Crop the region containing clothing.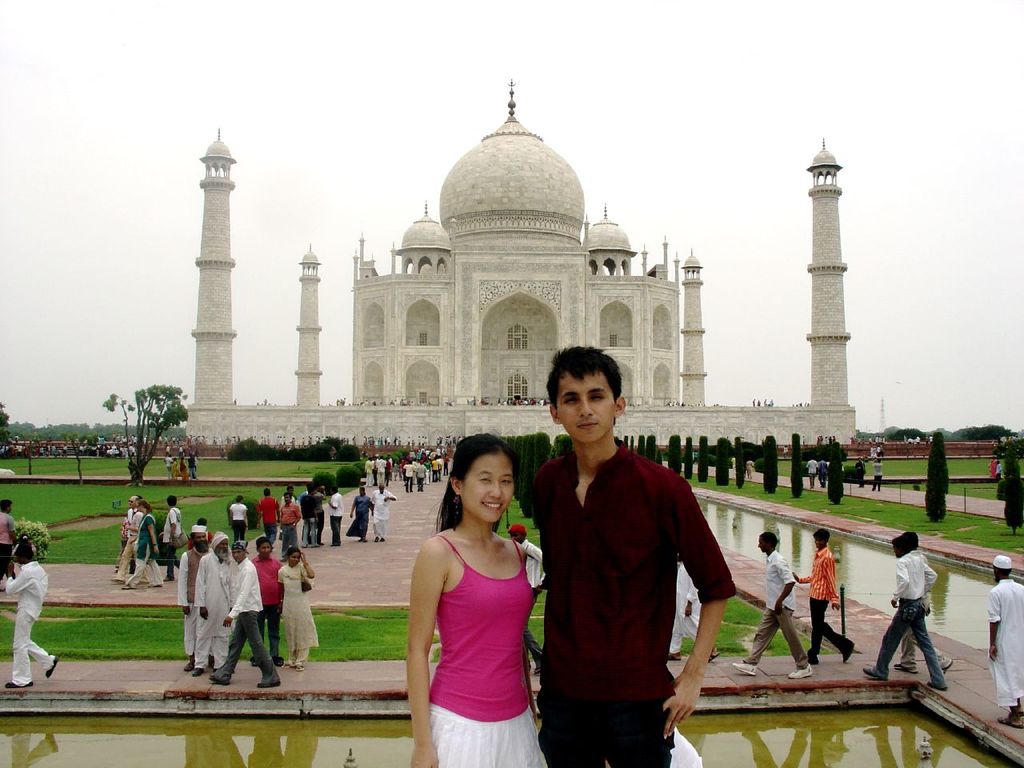
Crop region: bbox=[741, 550, 811, 662].
